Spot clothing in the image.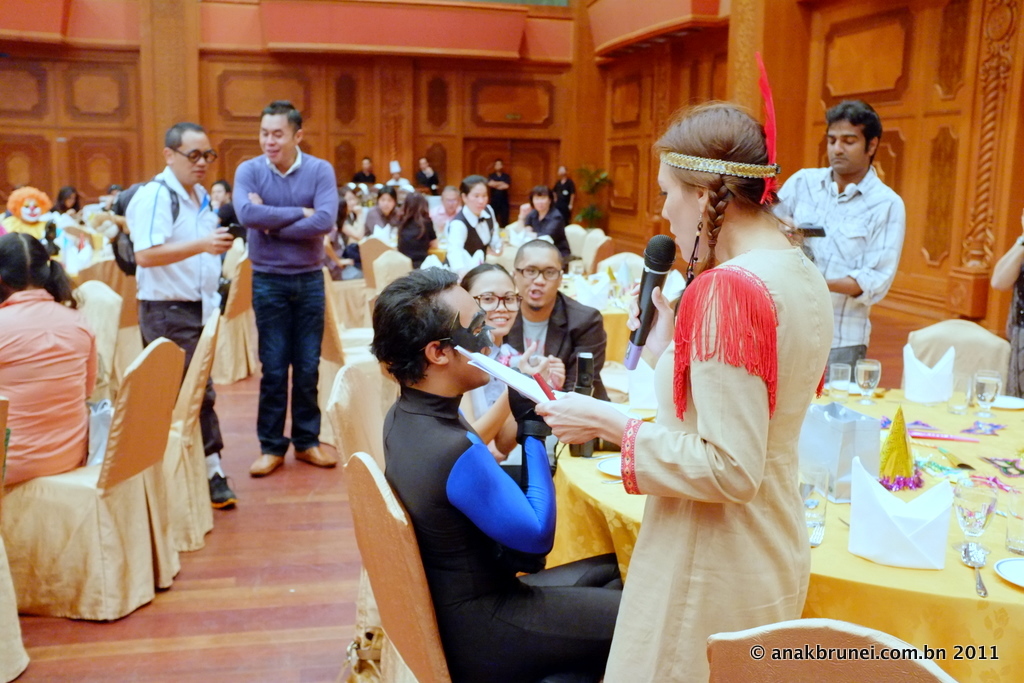
clothing found at crop(552, 178, 581, 217).
